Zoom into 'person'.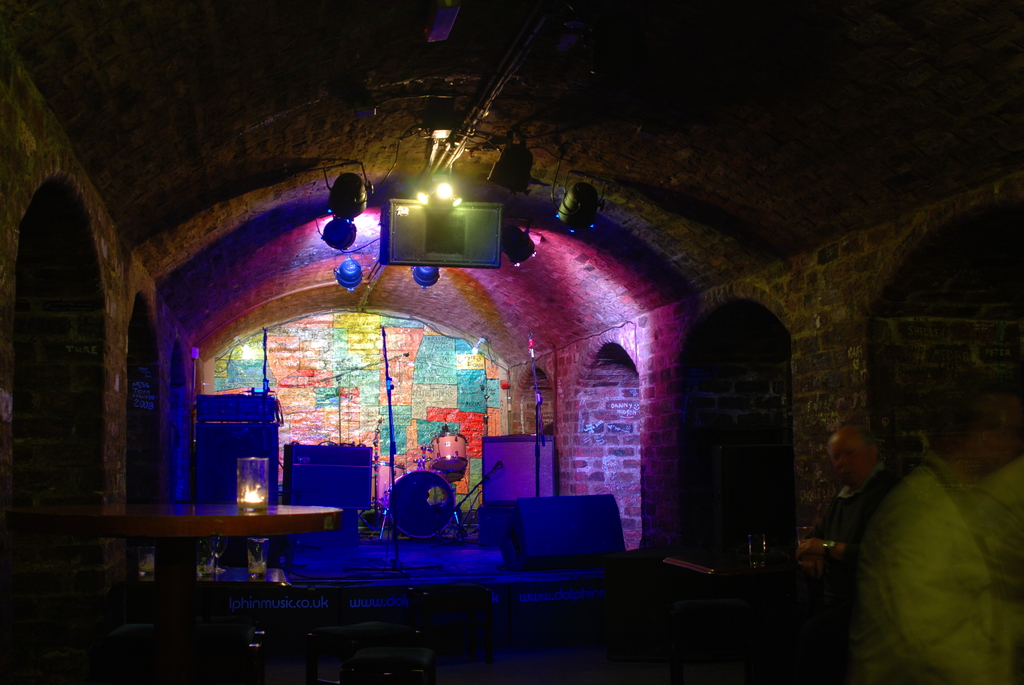
Zoom target: (left=841, top=423, right=1023, bottom=684).
